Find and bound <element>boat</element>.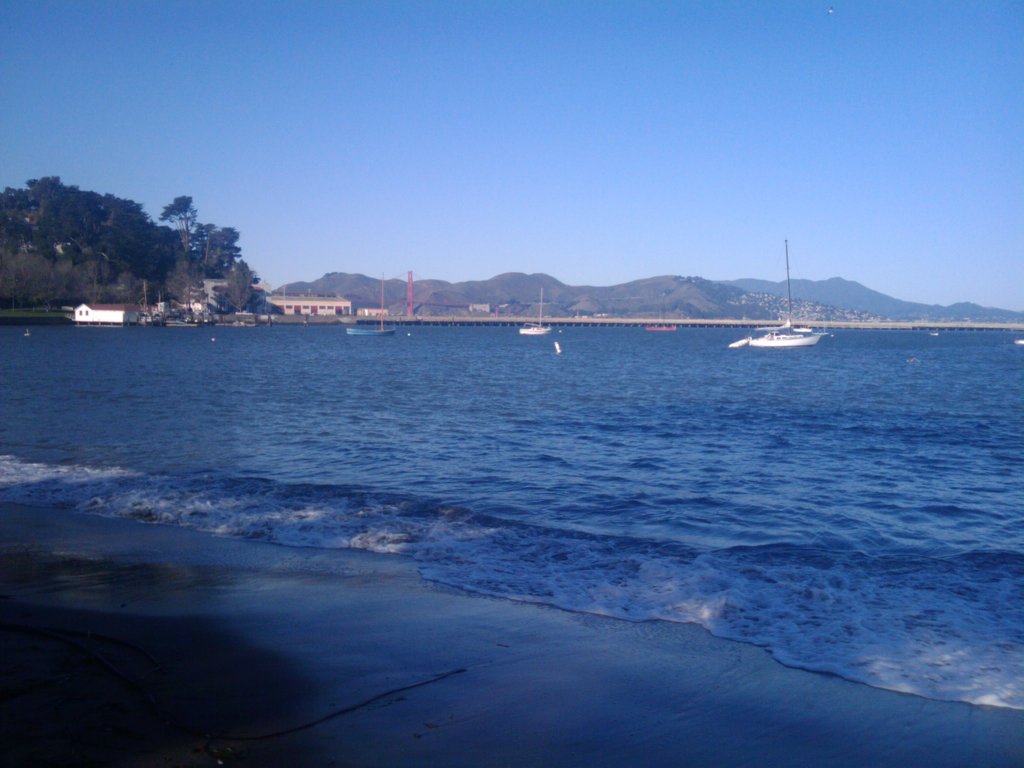
Bound: bbox=[1016, 338, 1023, 348].
